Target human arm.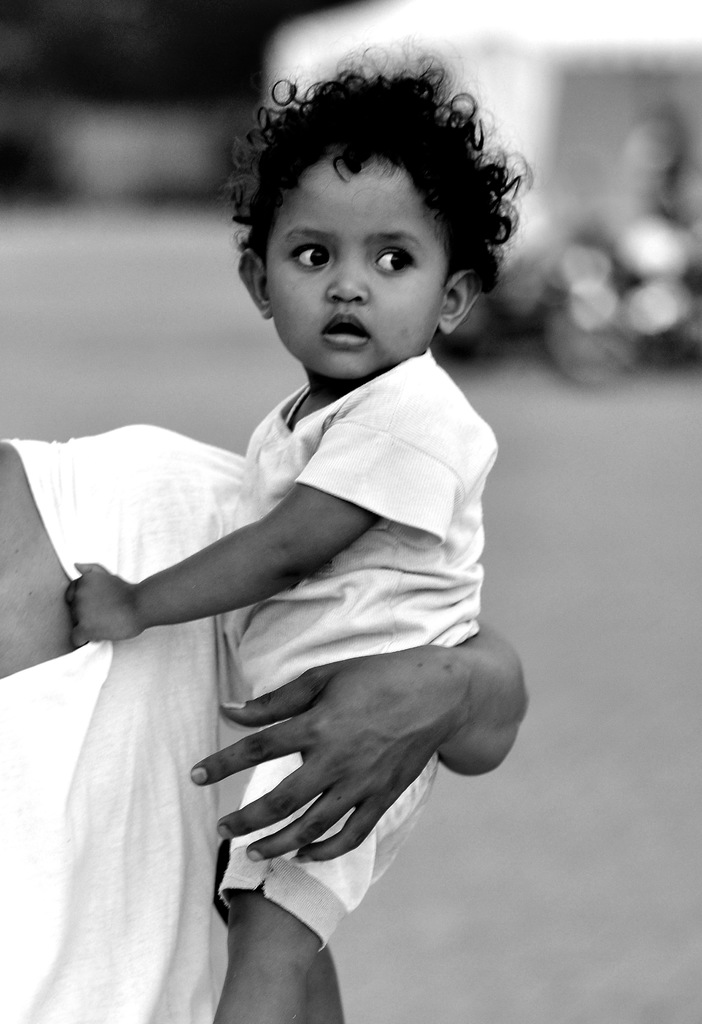
Target region: select_region(173, 616, 534, 867).
